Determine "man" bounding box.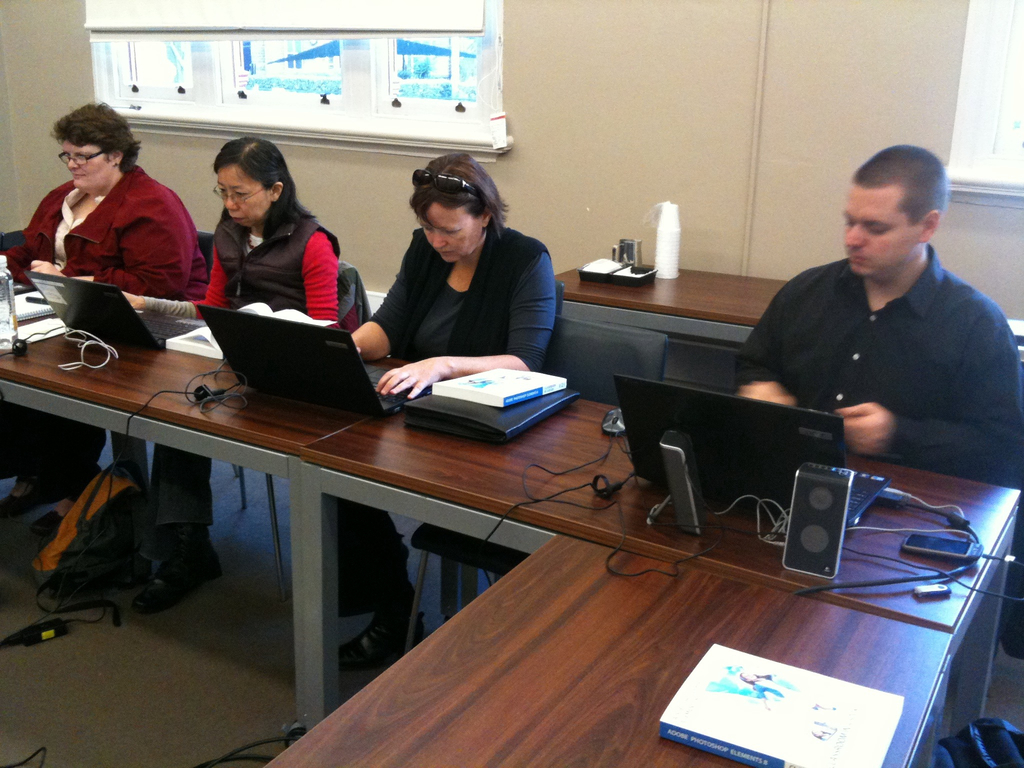
Determined: {"left": 730, "top": 141, "right": 1015, "bottom": 494}.
